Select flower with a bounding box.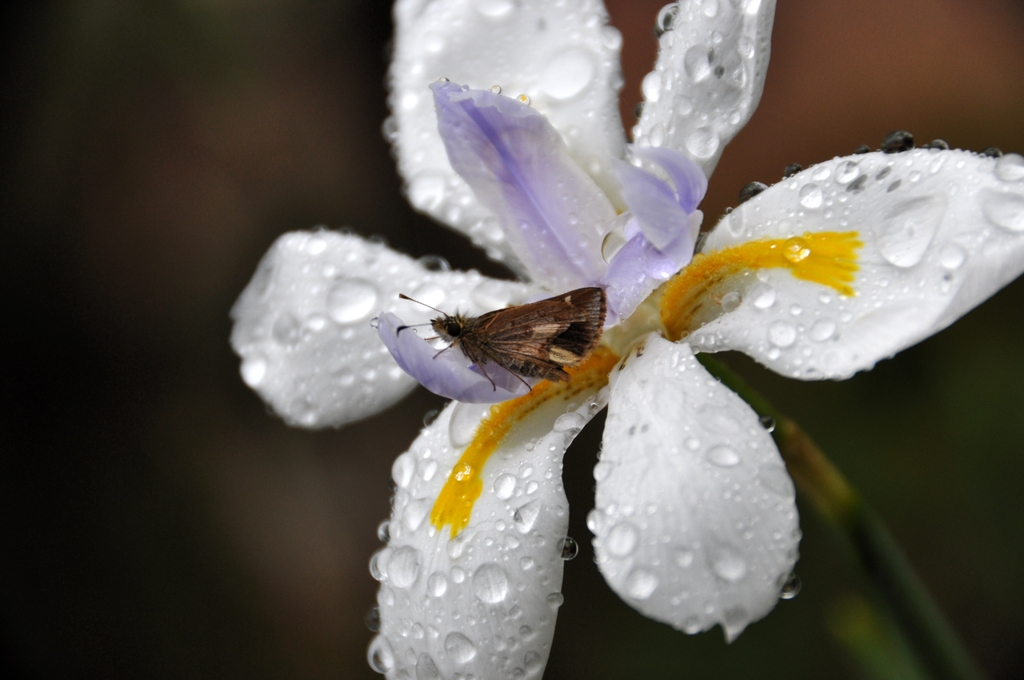
box=[189, 14, 1023, 654].
